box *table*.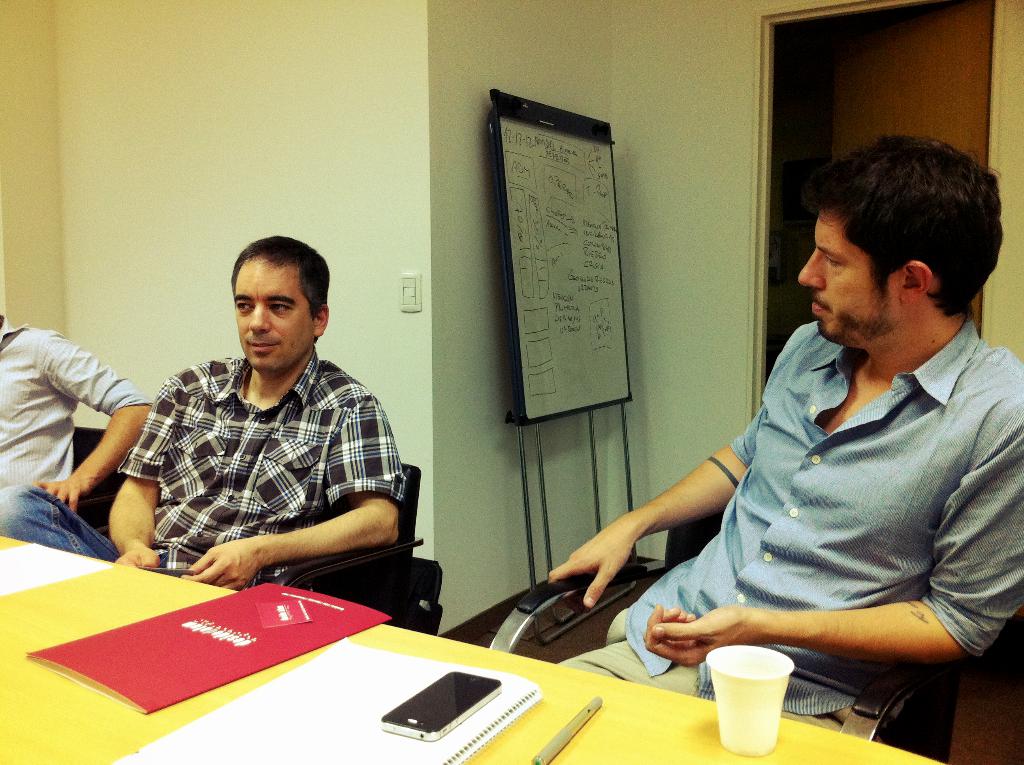
(0,527,940,764).
